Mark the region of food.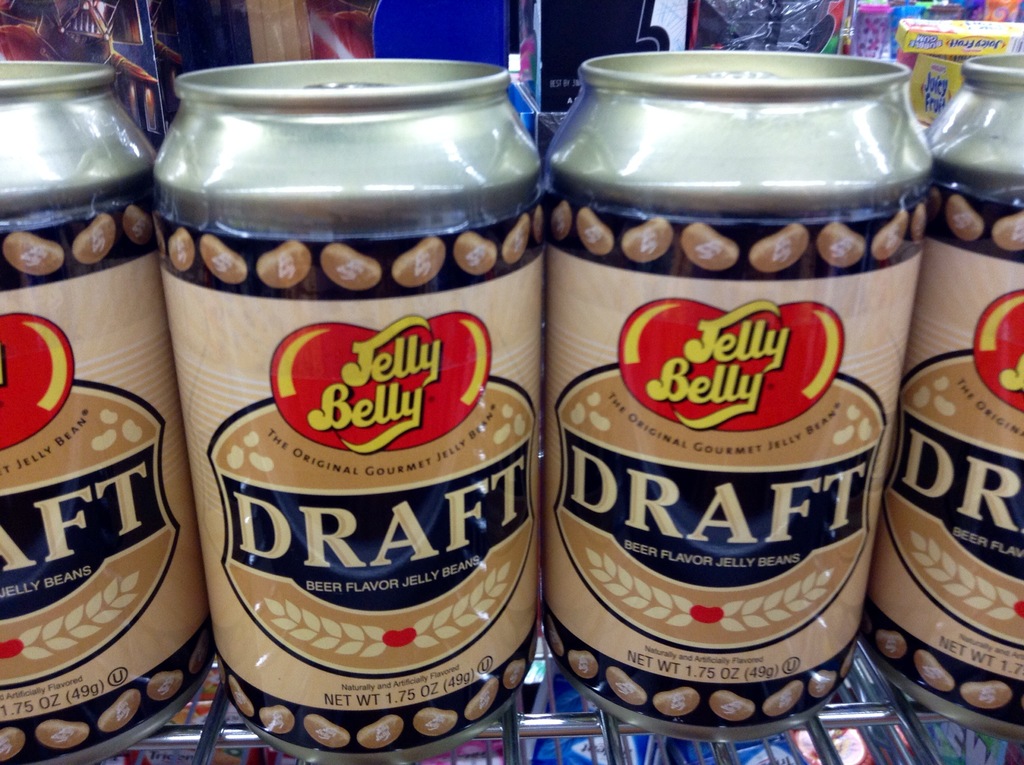
Region: (872, 209, 908, 261).
